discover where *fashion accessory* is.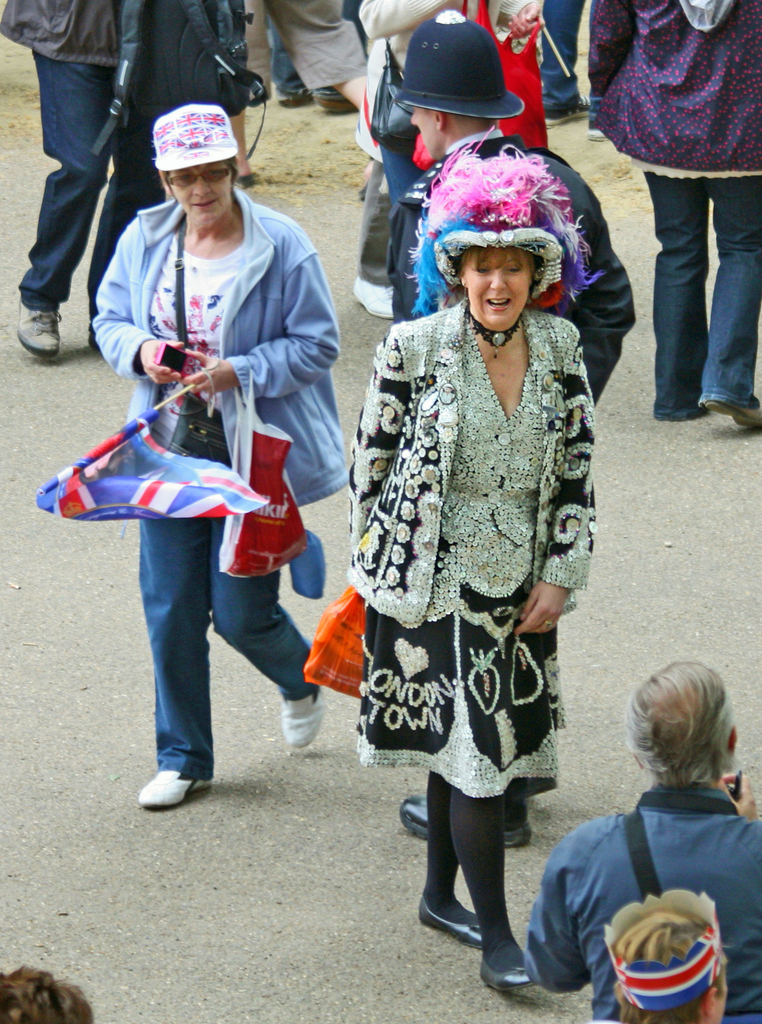
Discovered at (417,897,485,944).
